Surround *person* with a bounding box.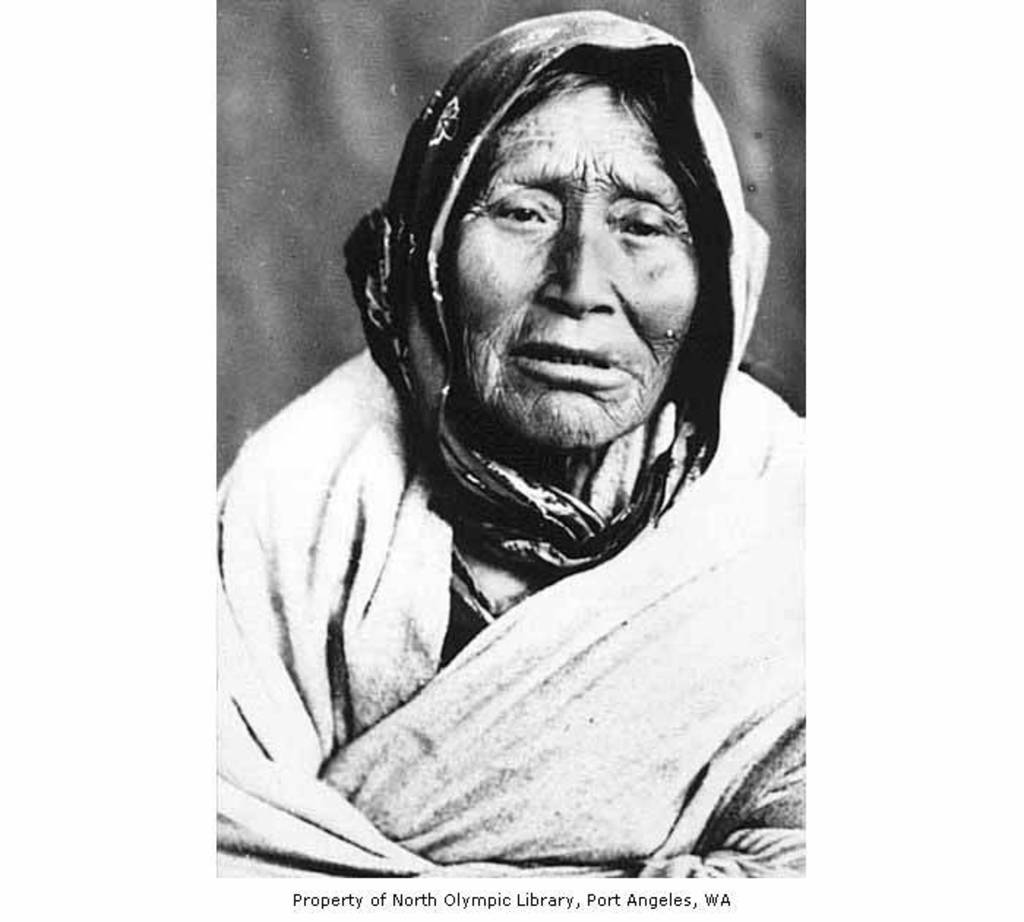
(left=231, top=1, right=843, bottom=872).
